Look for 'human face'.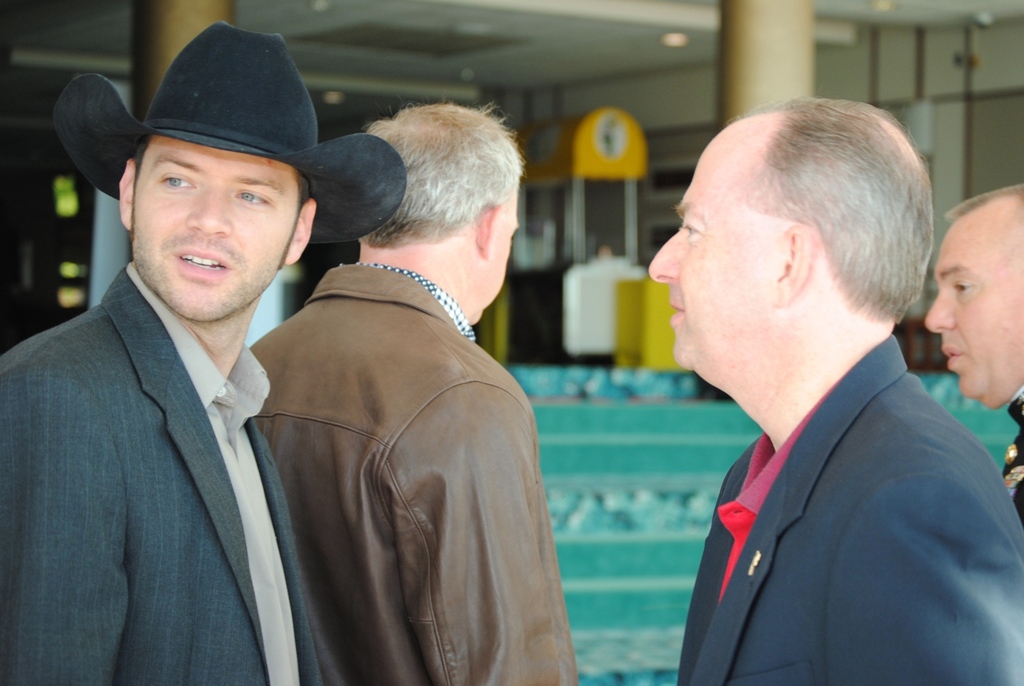
Found: [x1=126, y1=135, x2=300, y2=325].
